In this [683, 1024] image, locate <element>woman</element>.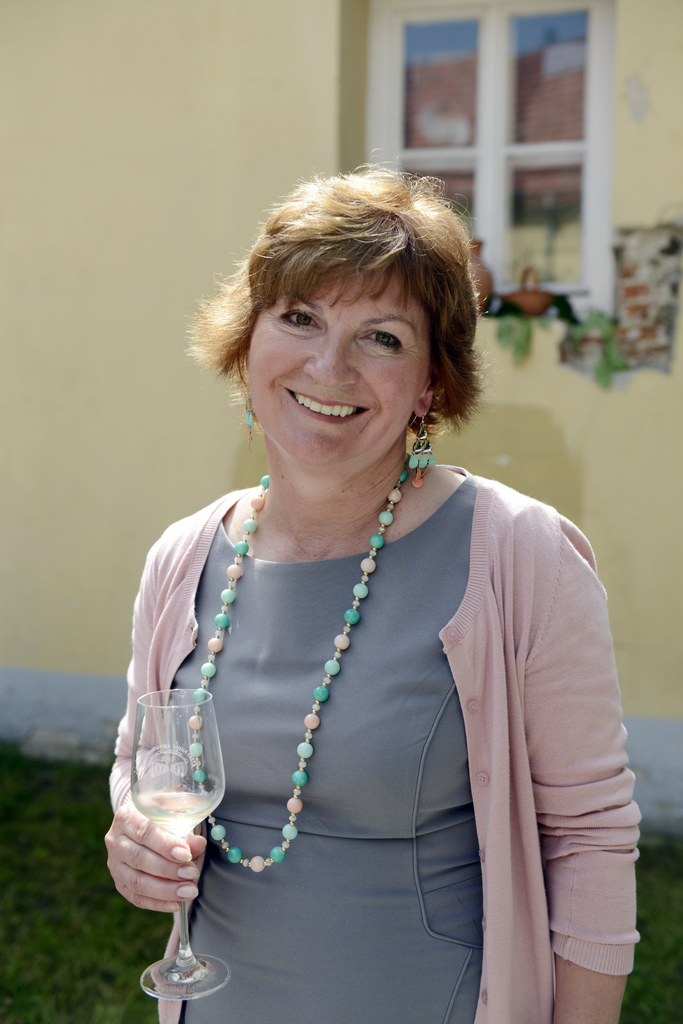
Bounding box: [x1=95, y1=145, x2=638, y2=982].
